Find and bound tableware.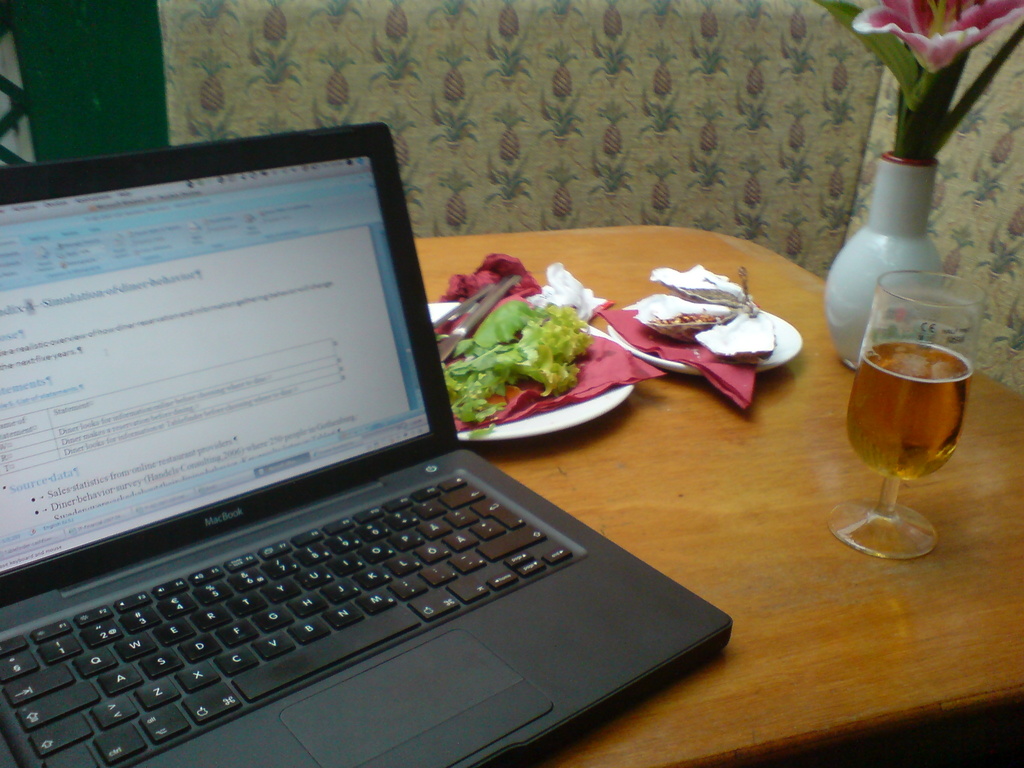
Bound: [x1=431, y1=284, x2=493, y2=333].
